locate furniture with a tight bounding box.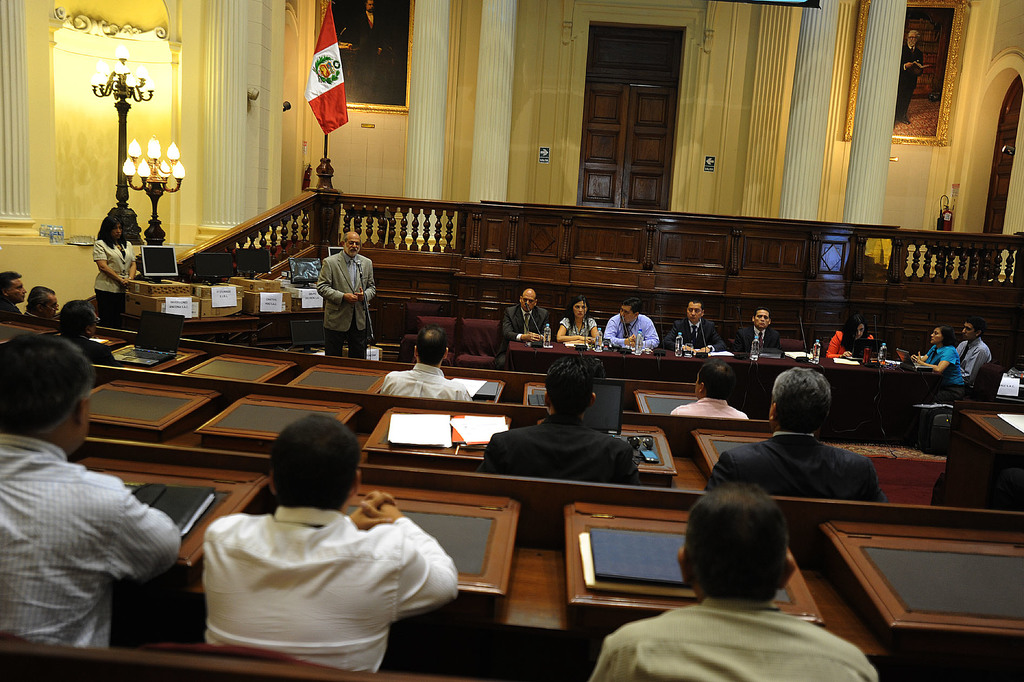
x1=504 y1=342 x2=940 y2=403.
